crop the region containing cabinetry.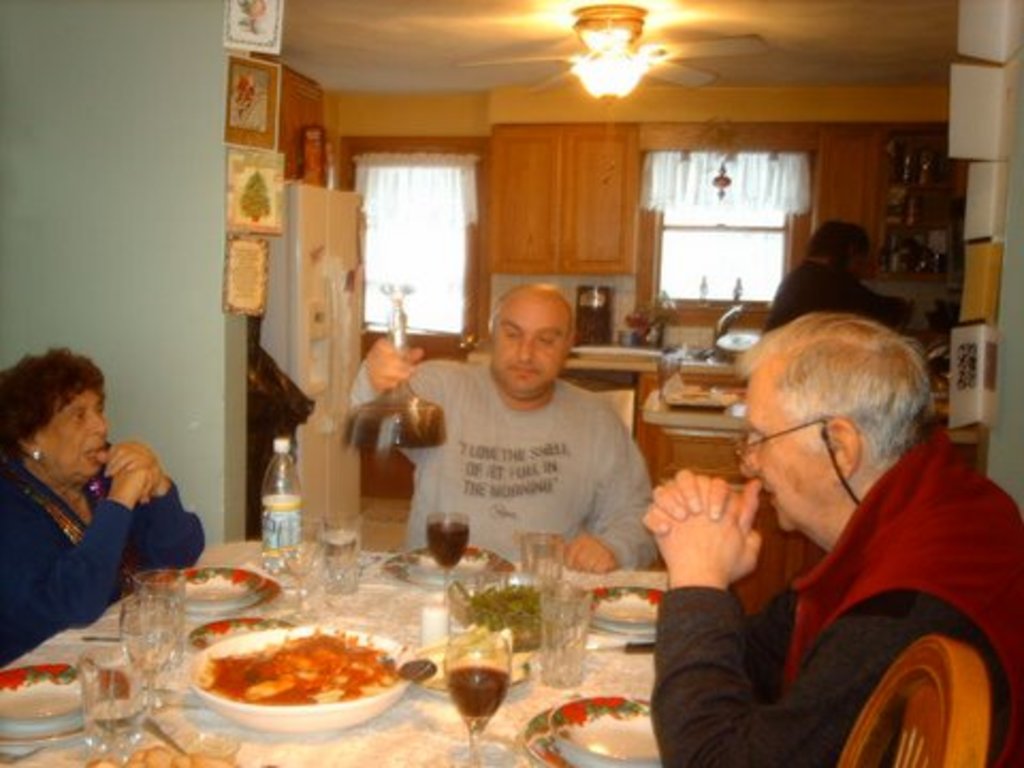
Crop region: <bbox>636, 425, 766, 499</bbox>.
